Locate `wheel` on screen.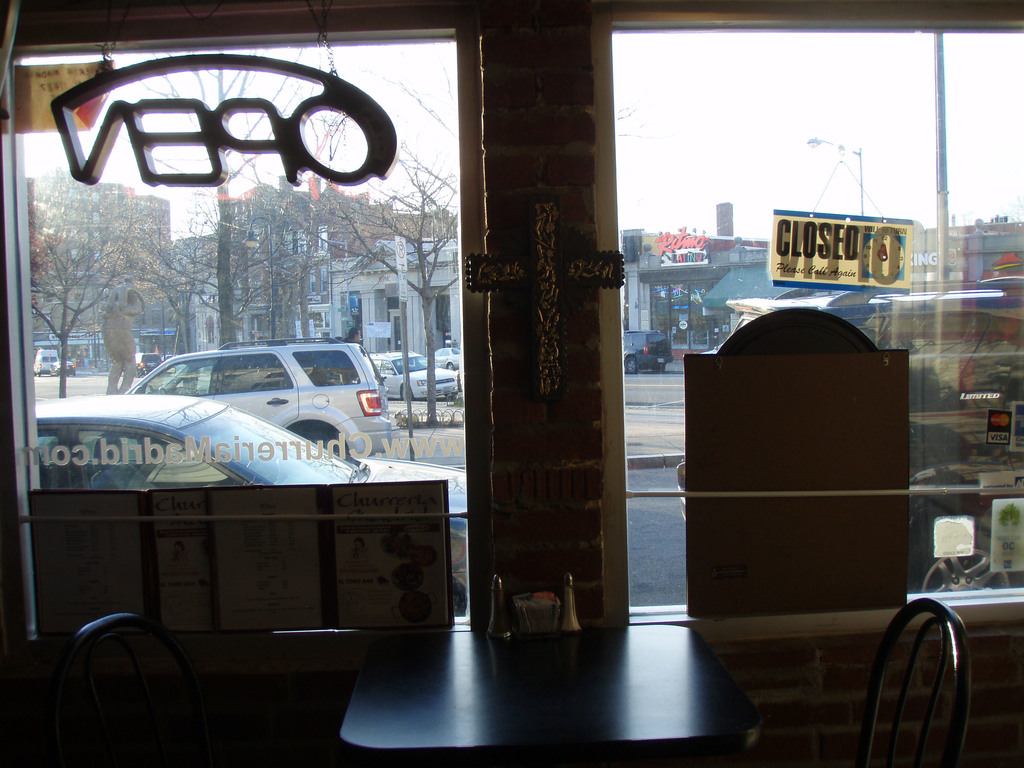
On screen at <box>402,385,408,399</box>.
